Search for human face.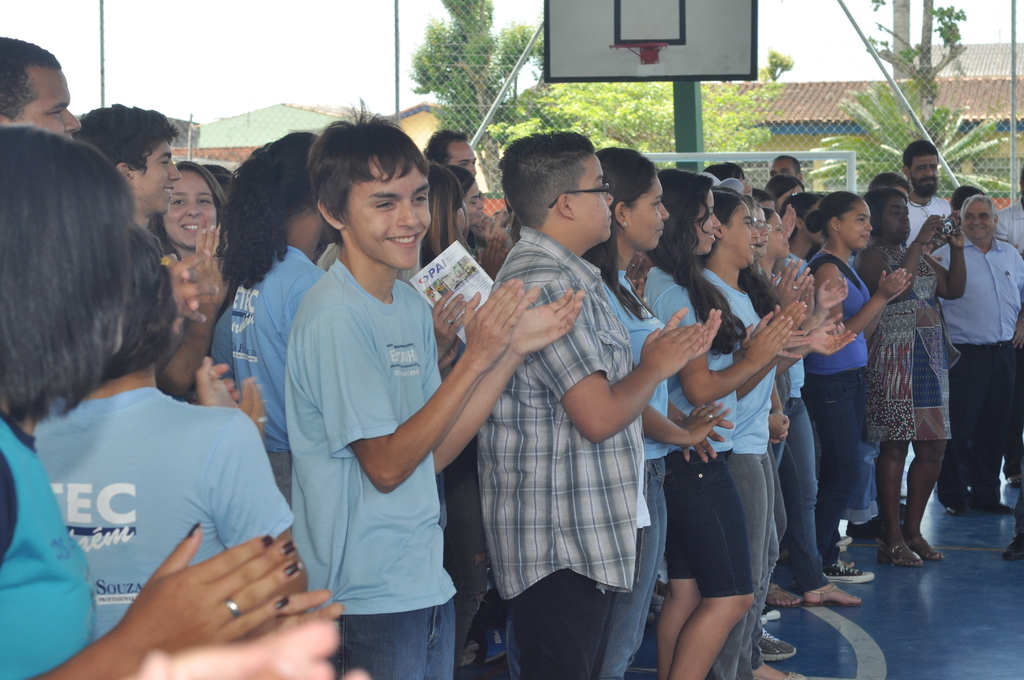
Found at select_region(458, 174, 497, 235).
